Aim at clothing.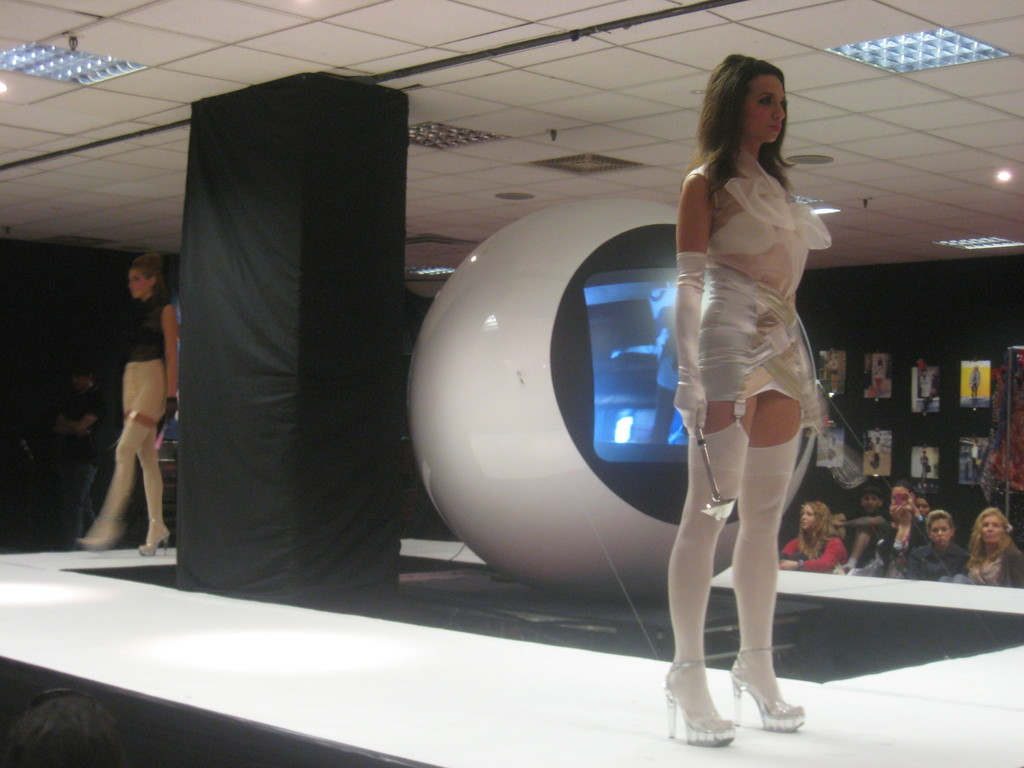
Aimed at BBox(905, 540, 961, 581).
